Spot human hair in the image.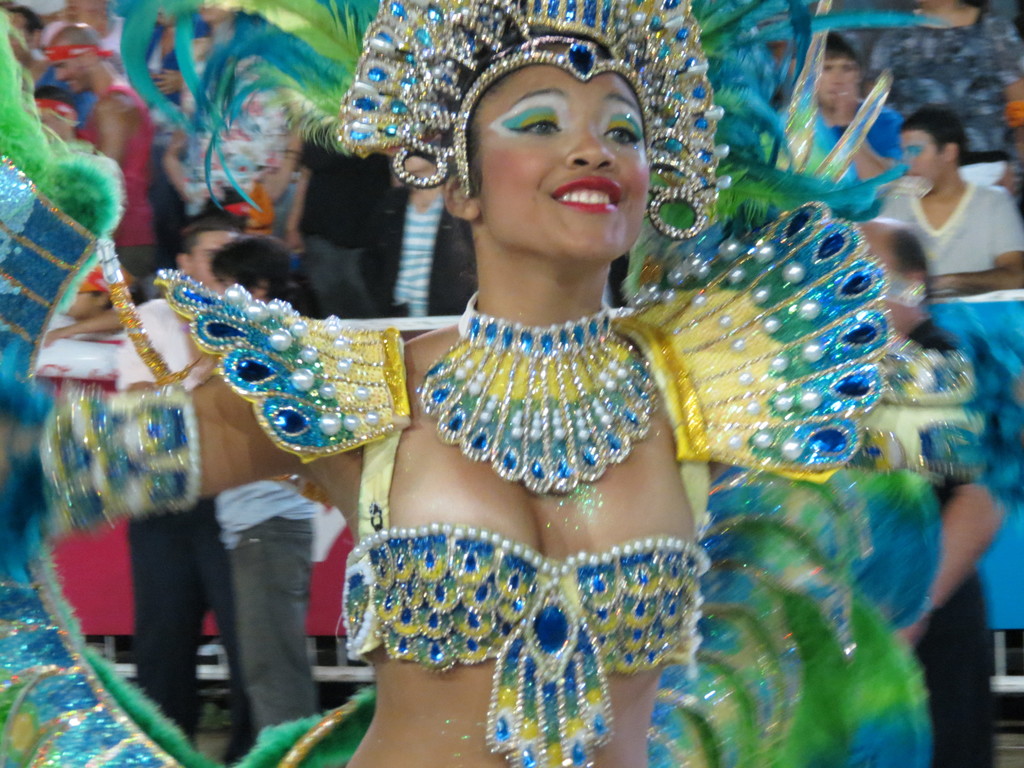
human hair found at [left=897, top=105, right=970, bottom=153].
